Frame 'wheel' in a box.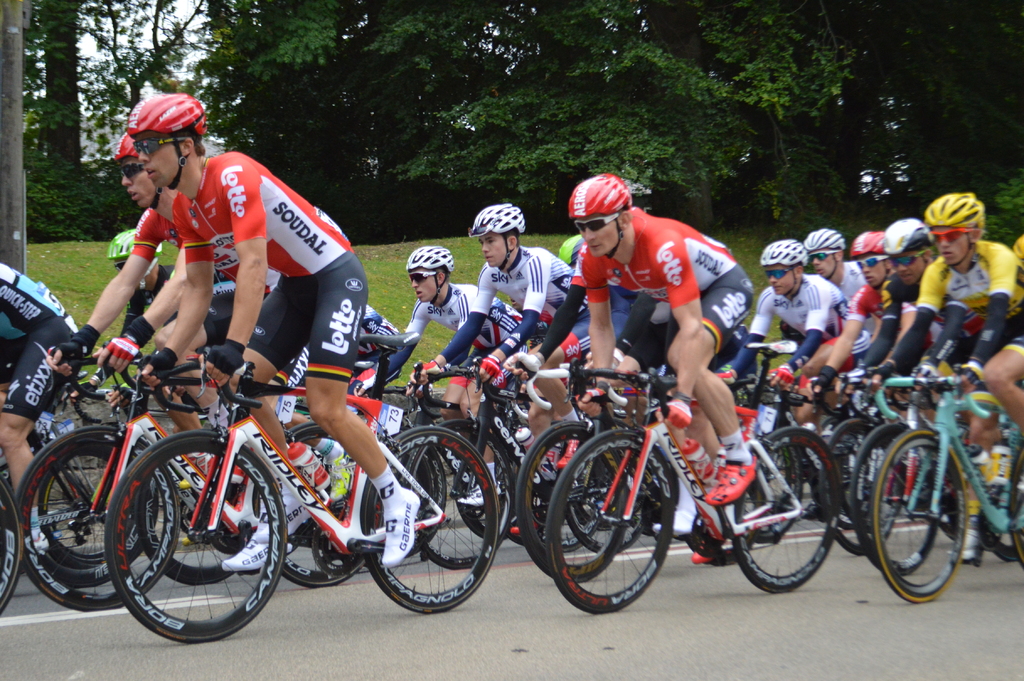
detection(37, 455, 113, 564).
